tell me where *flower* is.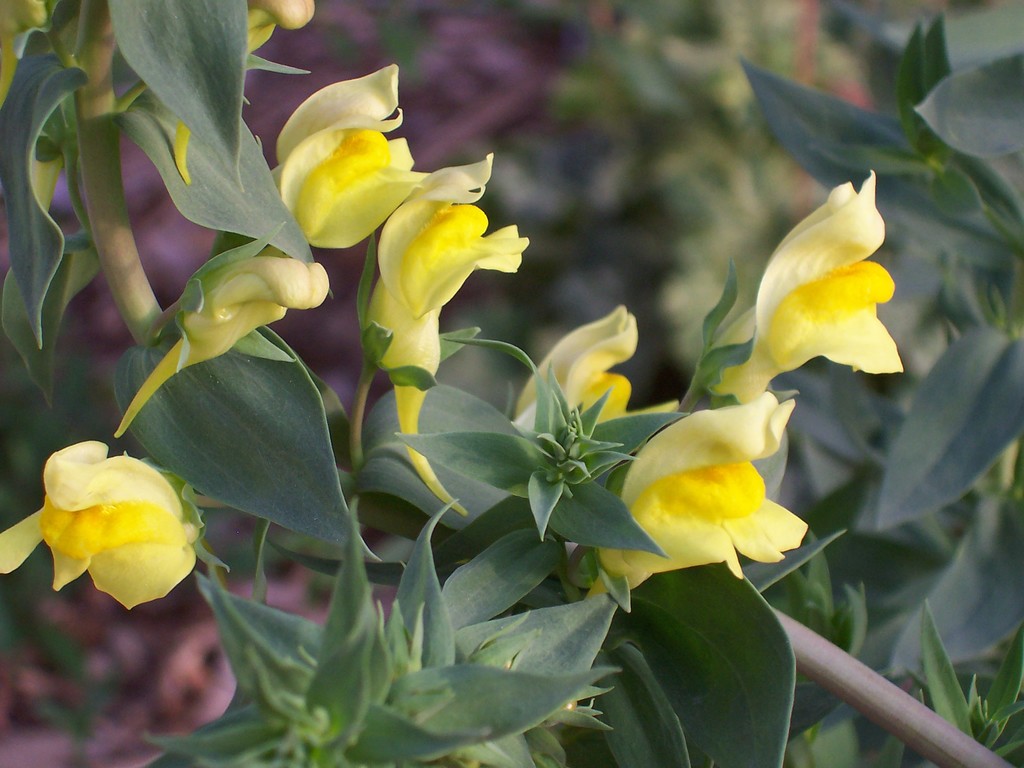
*flower* is at 280, 63, 433, 245.
